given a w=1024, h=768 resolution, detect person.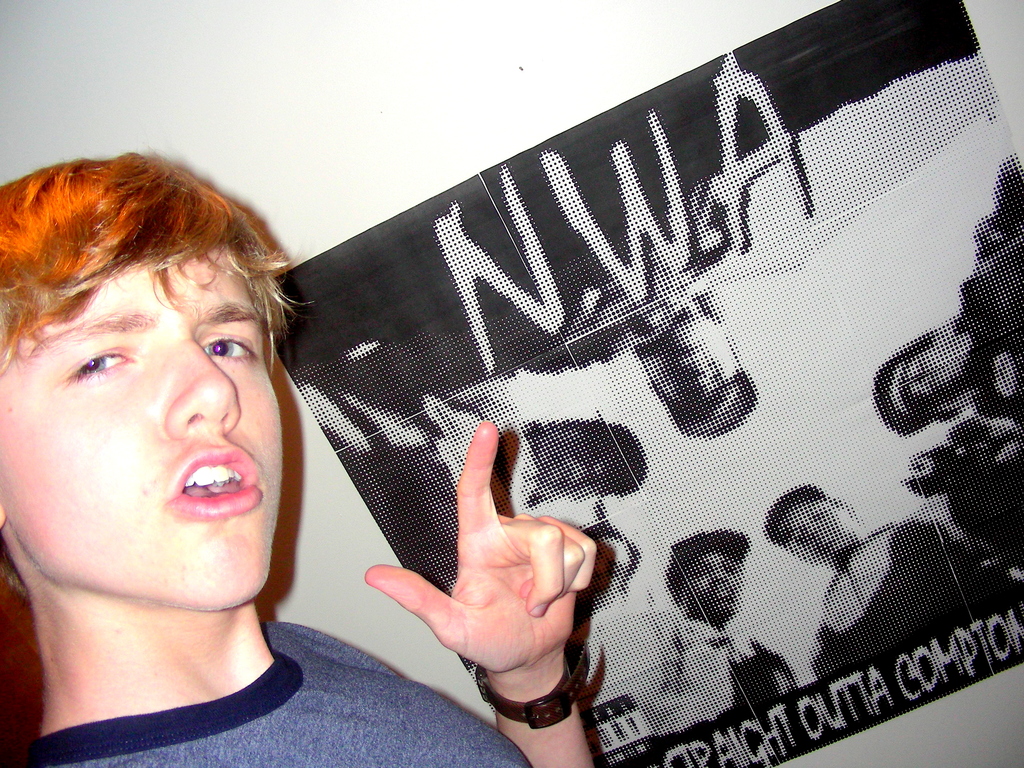
left=758, top=474, right=1023, bottom=688.
